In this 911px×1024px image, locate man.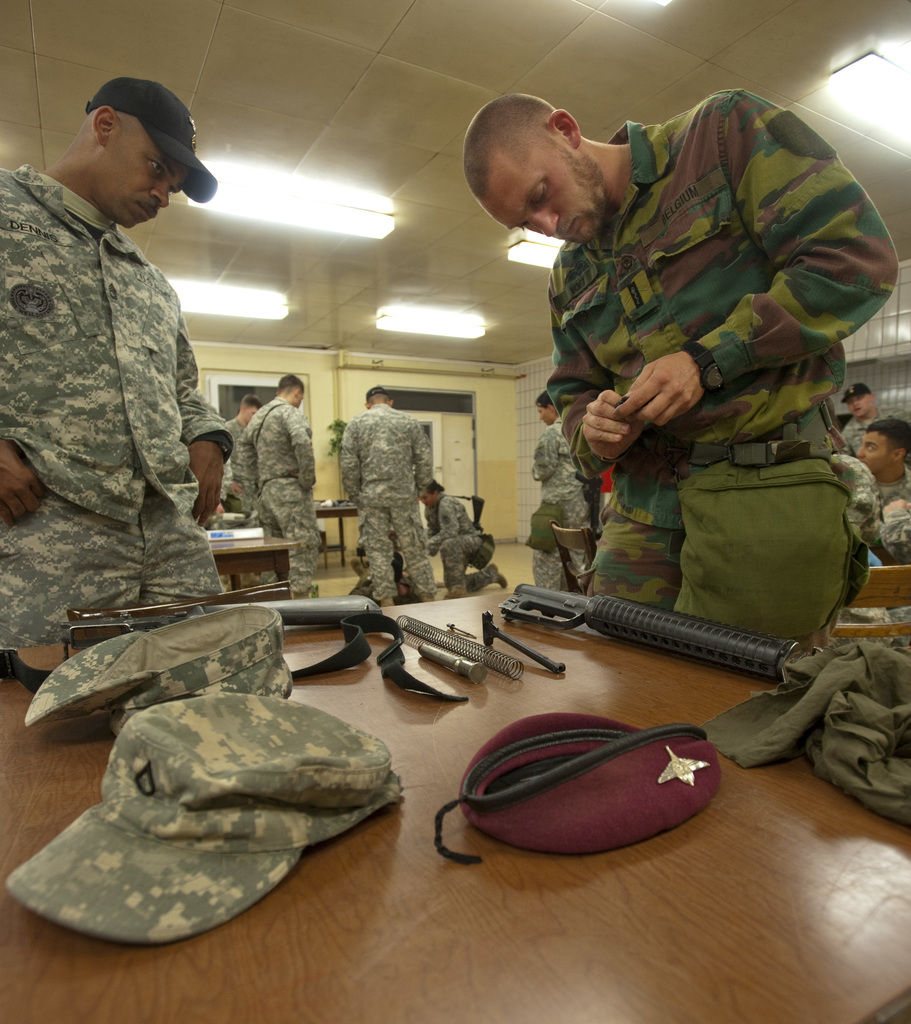
Bounding box: bbox=[220, 390, 264, 592].
